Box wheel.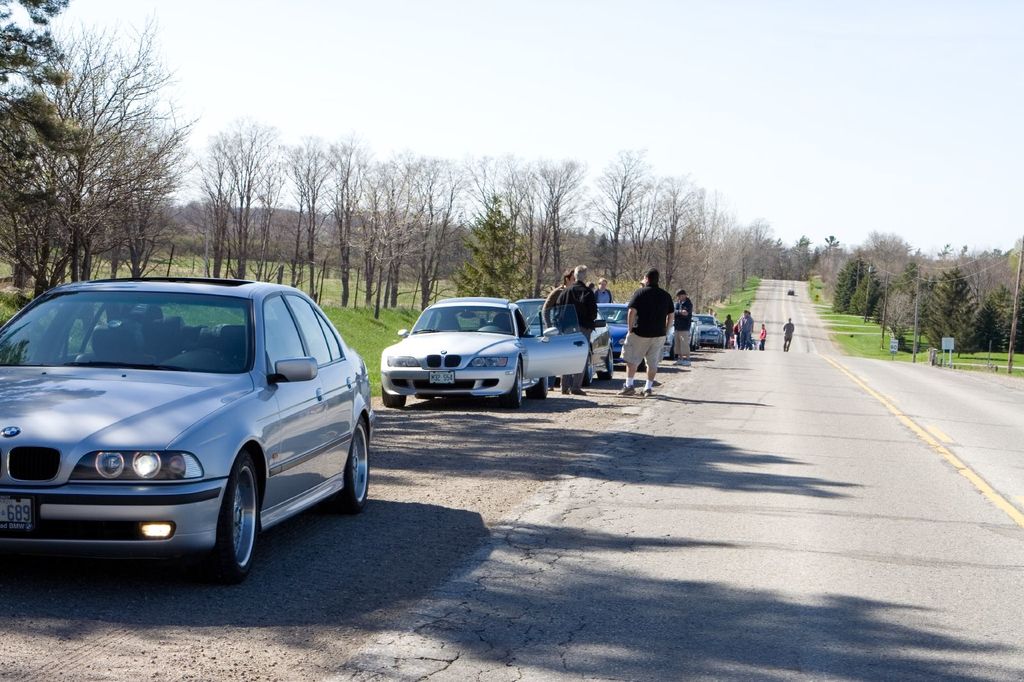
598,346,614,375.
